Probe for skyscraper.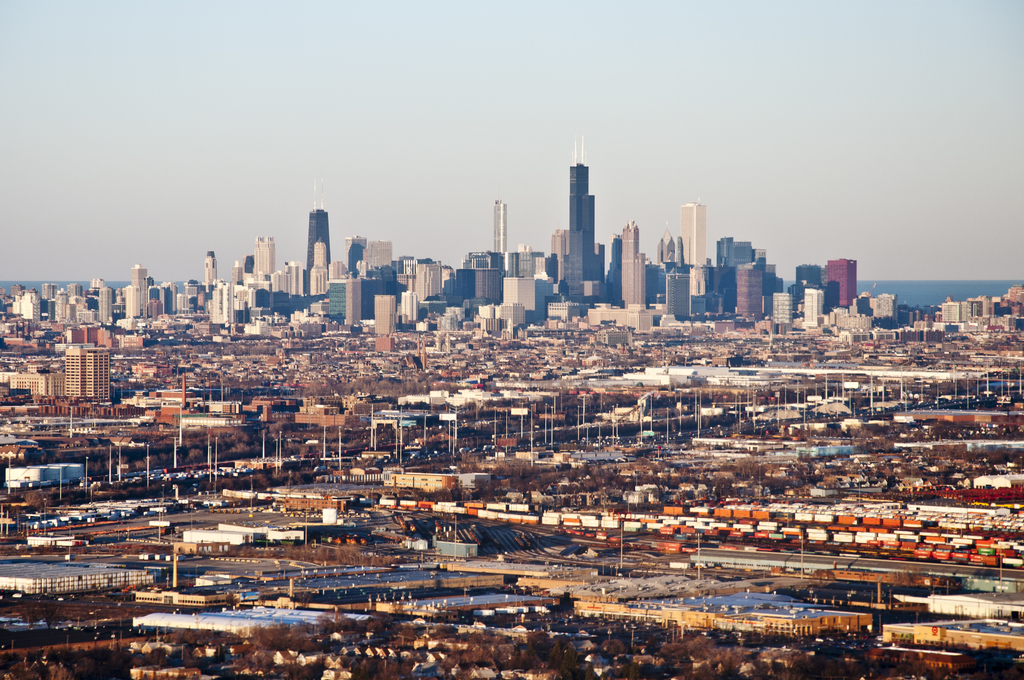
Probe result: (654, 226, 674, 271).
